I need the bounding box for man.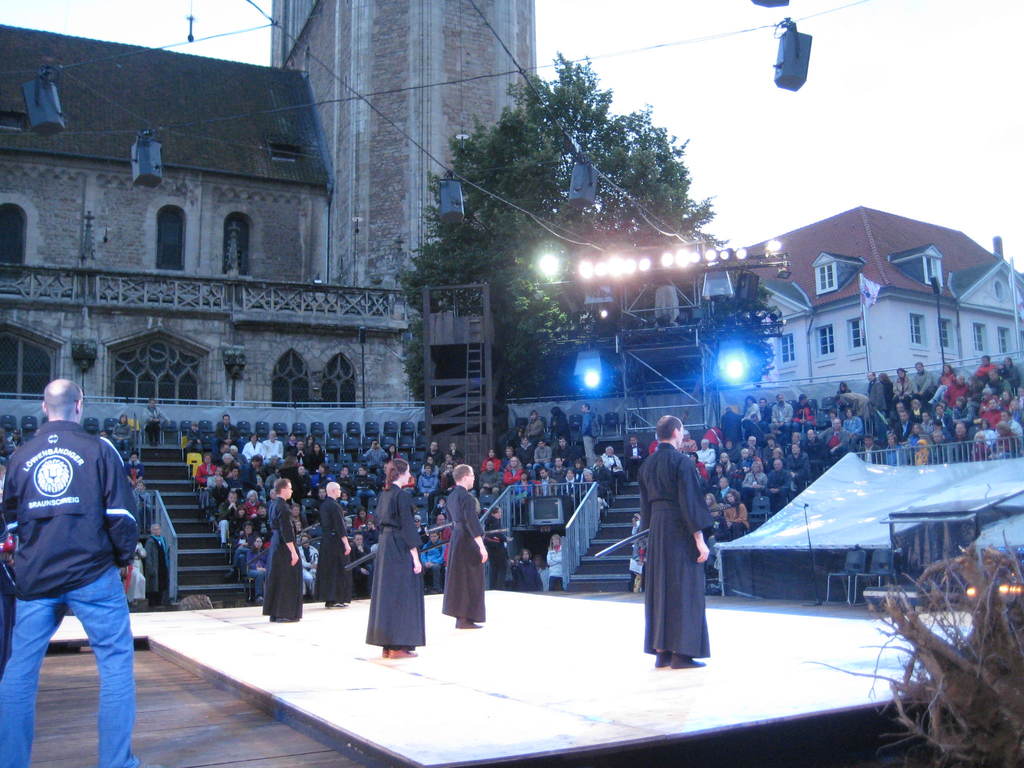
Here it is: 936, 401, 951, 438.
